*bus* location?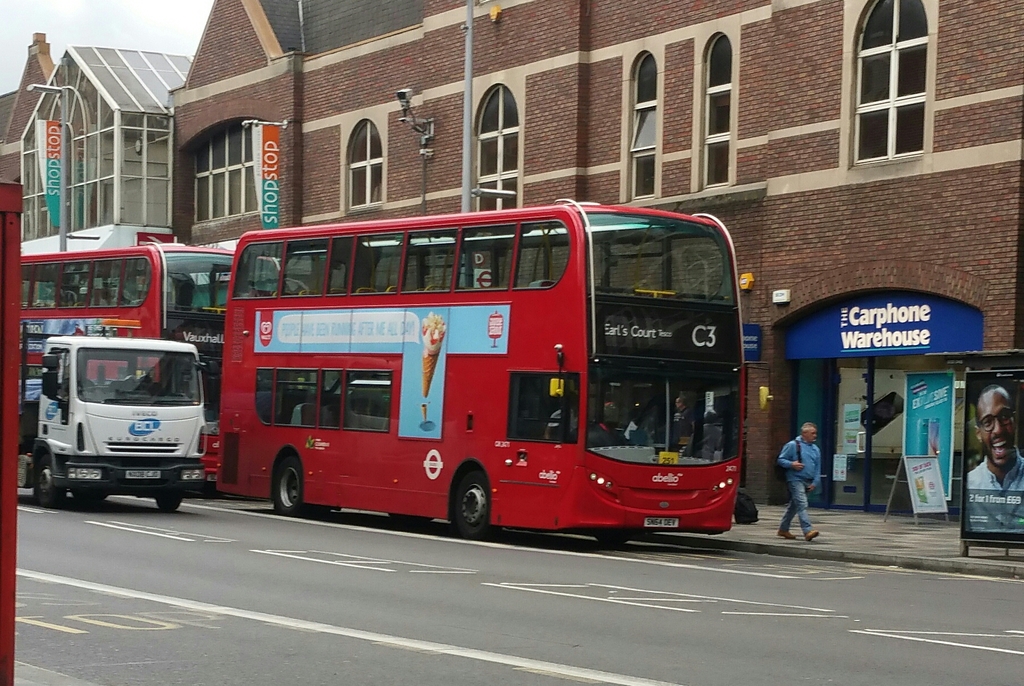
region(15, 232, 237, 490)
